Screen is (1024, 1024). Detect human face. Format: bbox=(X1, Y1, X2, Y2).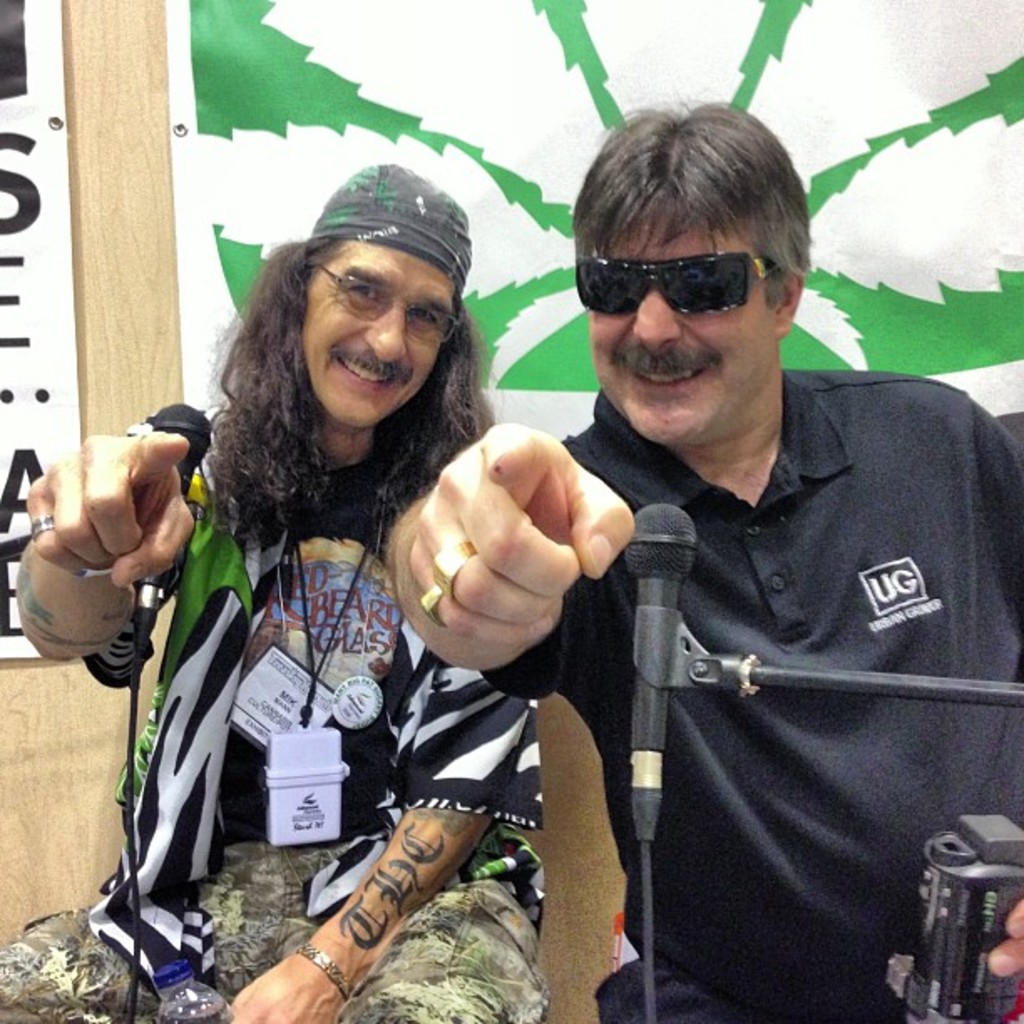
bbox=(591, 228, 778, 450).
